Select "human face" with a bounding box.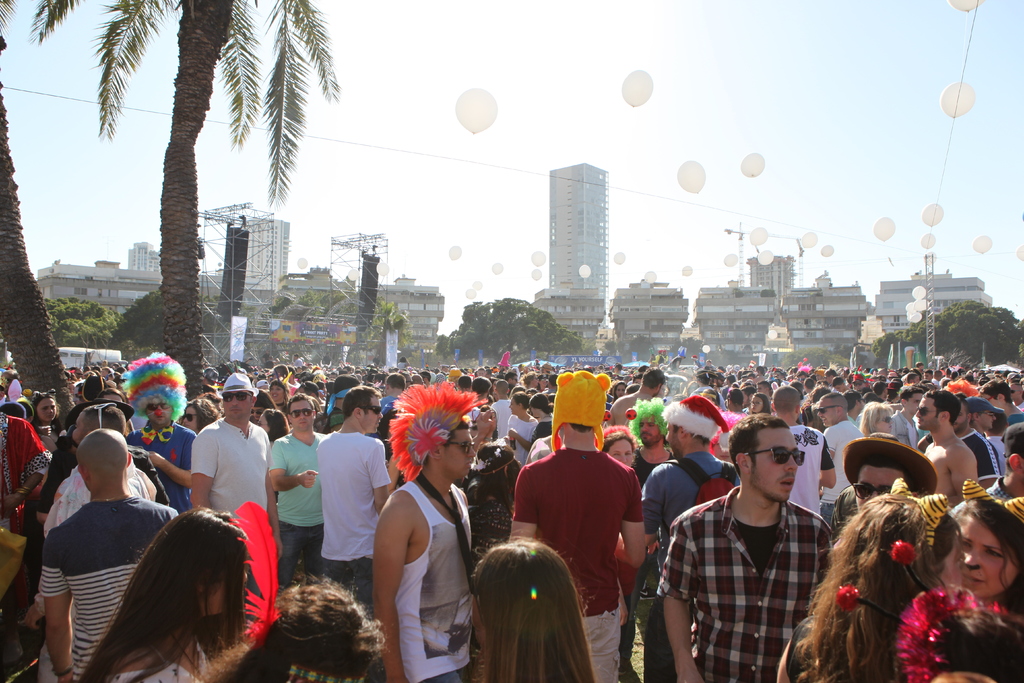
359,395,384,434.
